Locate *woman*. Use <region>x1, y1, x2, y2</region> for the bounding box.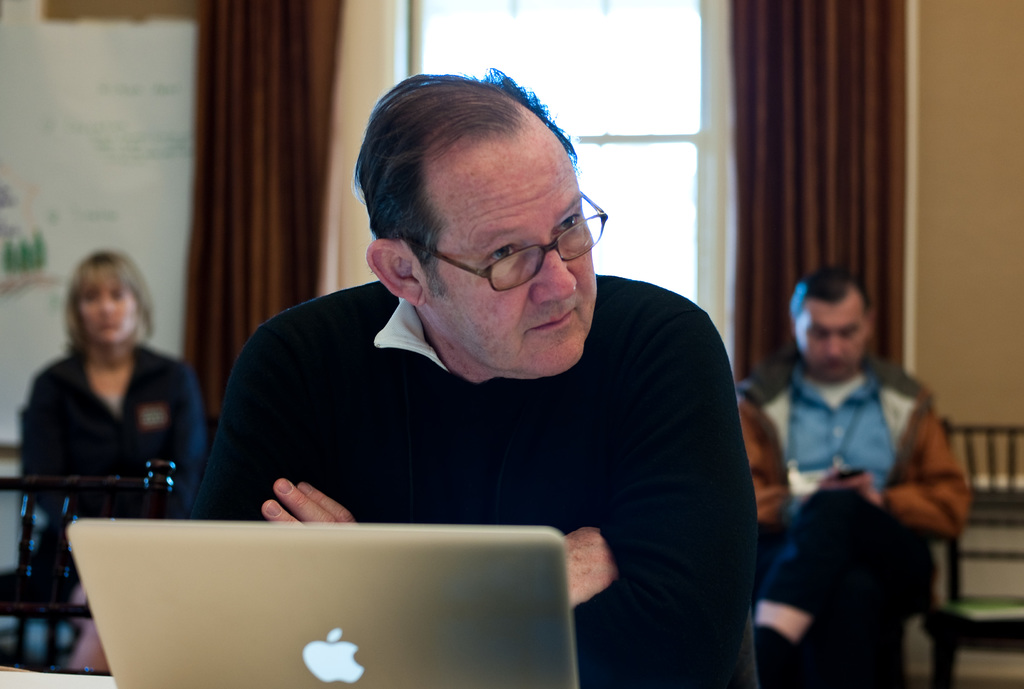
<region>10, 229, 207, 564</region>.
